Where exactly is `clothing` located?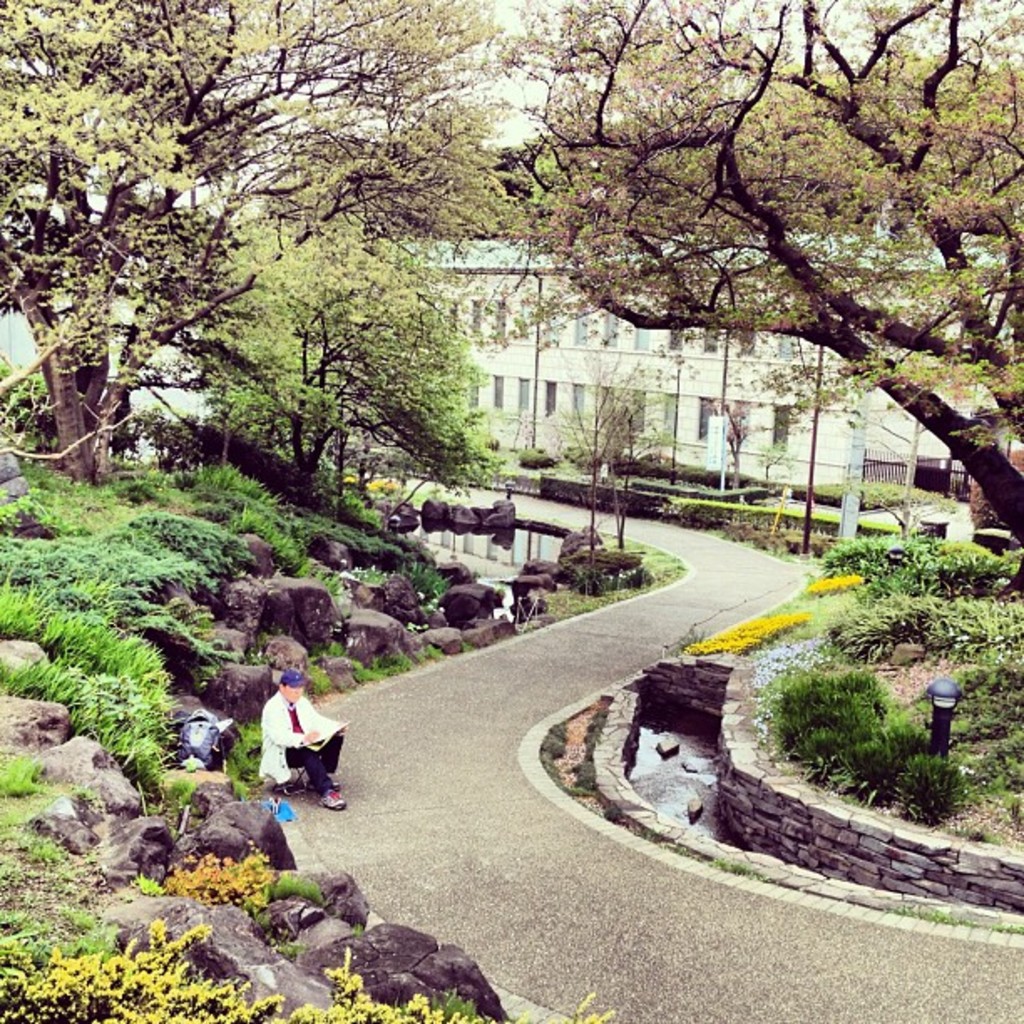
Its bounding box is 253/691/355/822.
